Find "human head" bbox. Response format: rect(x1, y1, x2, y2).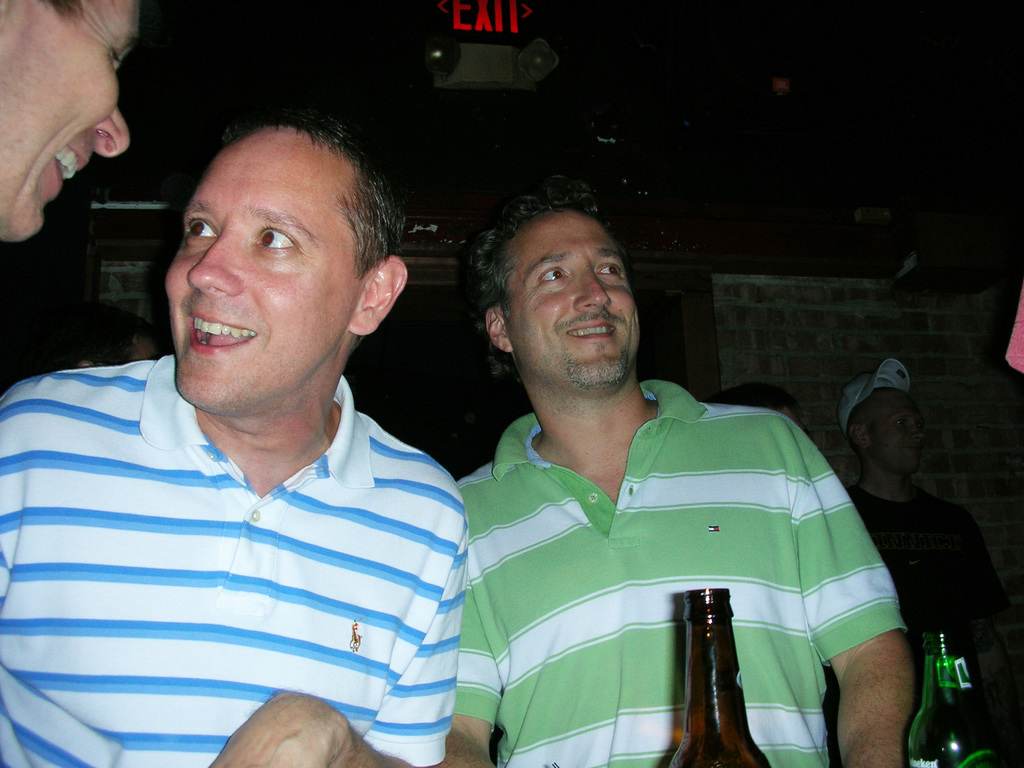
rect(0, 0, 133, 243).
